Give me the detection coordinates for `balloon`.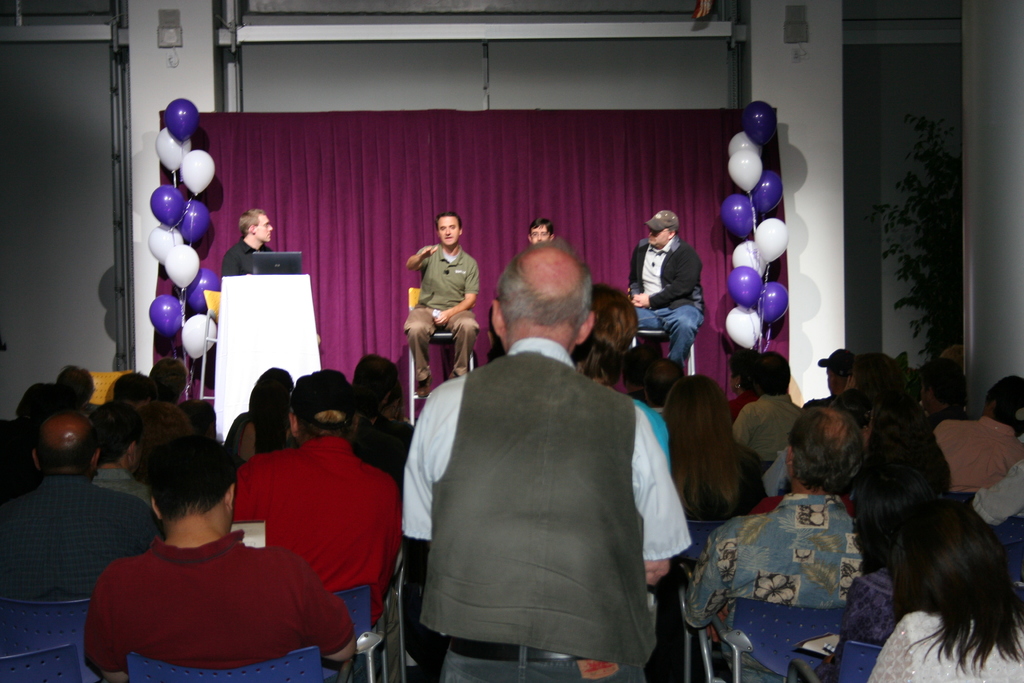
751:218:788:265.
